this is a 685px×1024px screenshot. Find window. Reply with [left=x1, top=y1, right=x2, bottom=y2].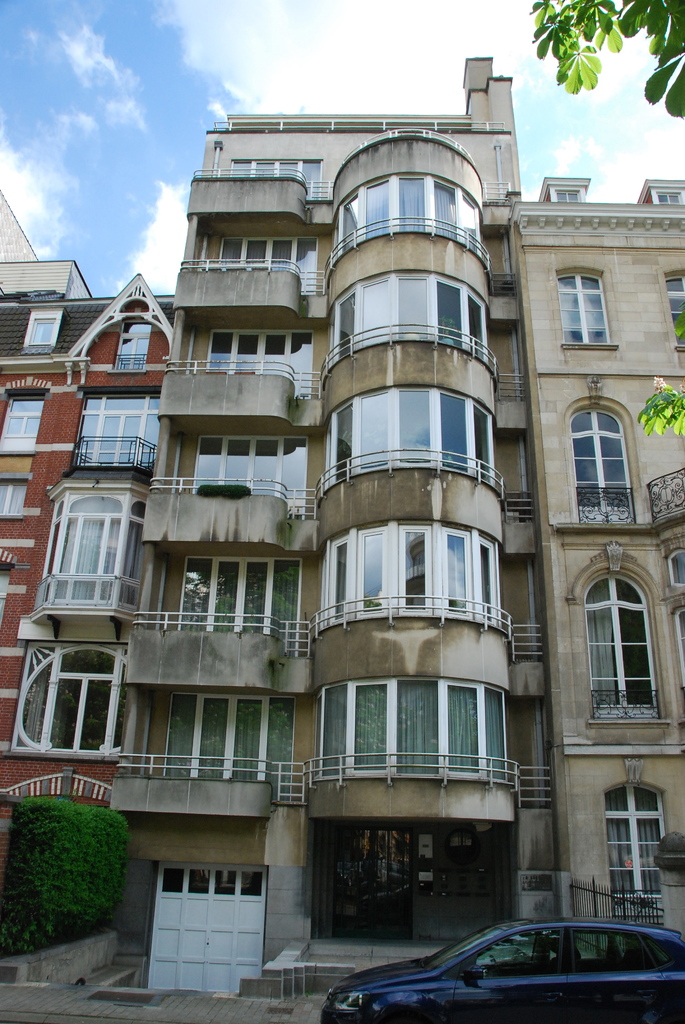
[left=565, top=545, right=668, bottom=734].
